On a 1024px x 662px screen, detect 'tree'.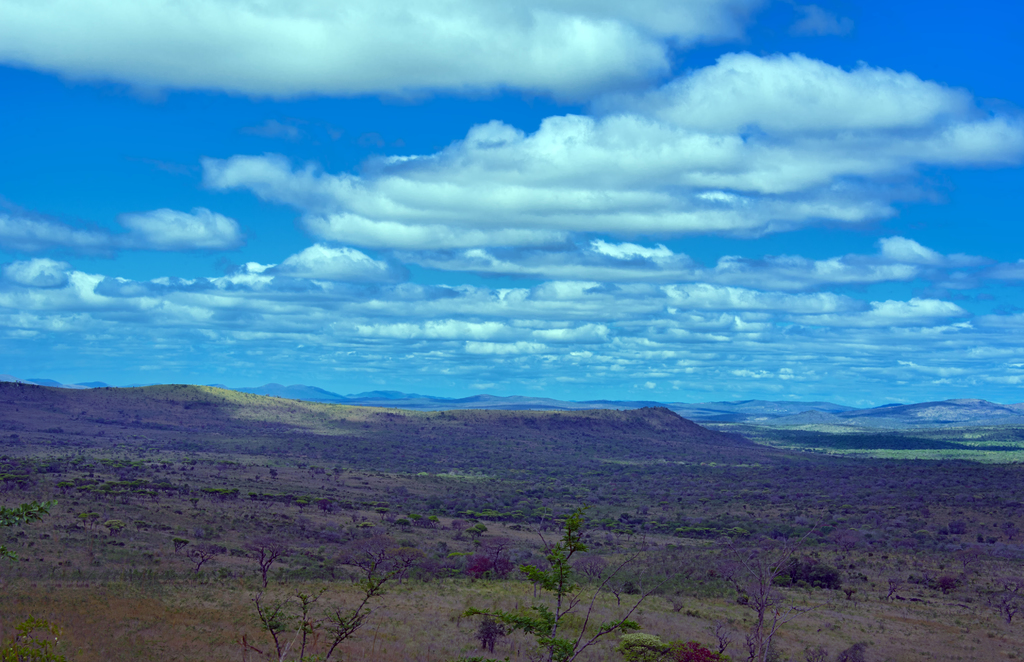
456 524 656 661.
